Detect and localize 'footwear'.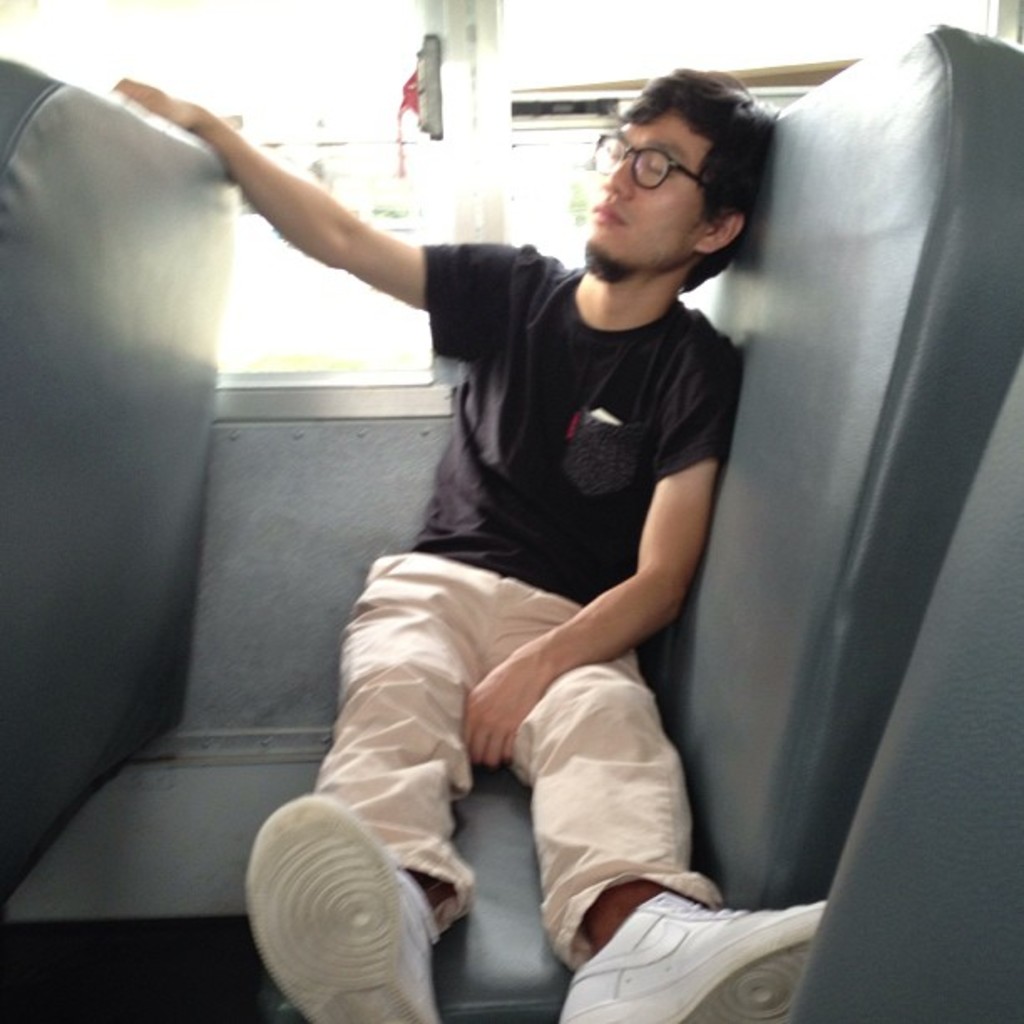
Localized at (547, 873, 823, 1002).
